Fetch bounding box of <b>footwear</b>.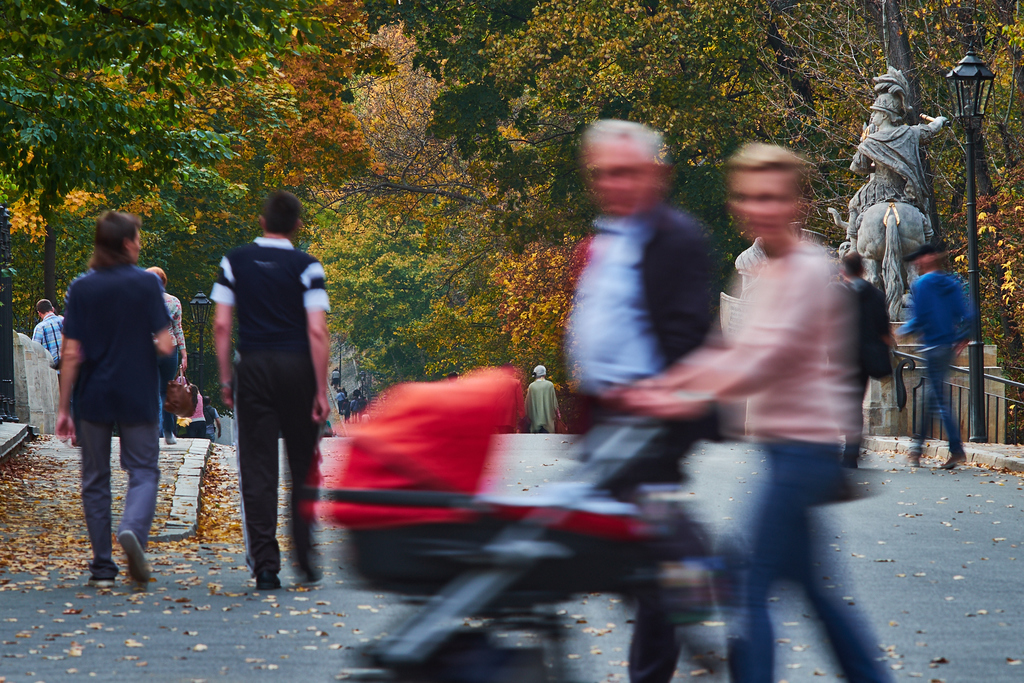
Bbox: (161,431,178,446).
